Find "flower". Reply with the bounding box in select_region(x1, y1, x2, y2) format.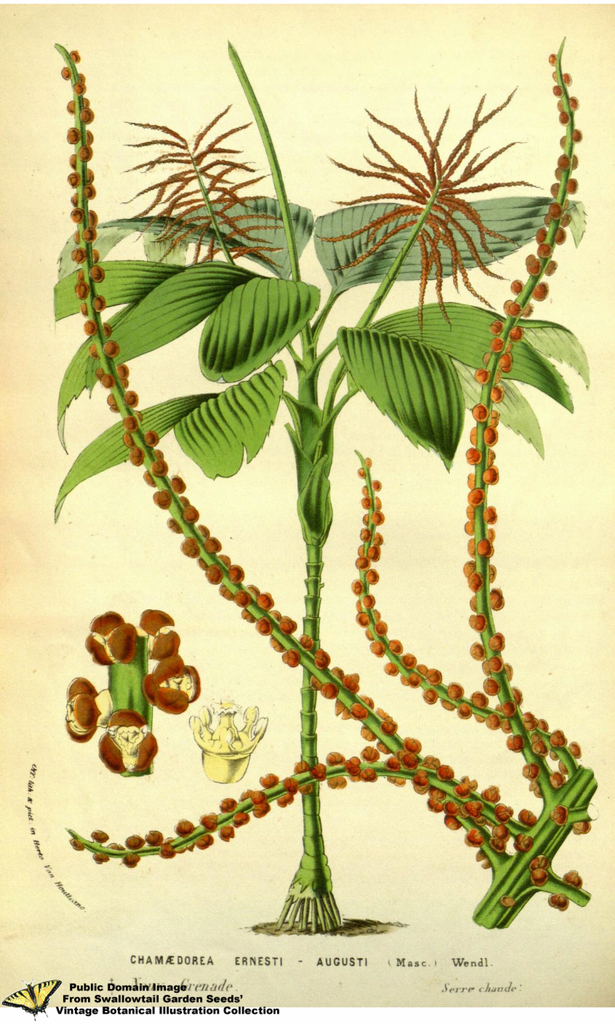
select_region(145, 652, 206, 720).
